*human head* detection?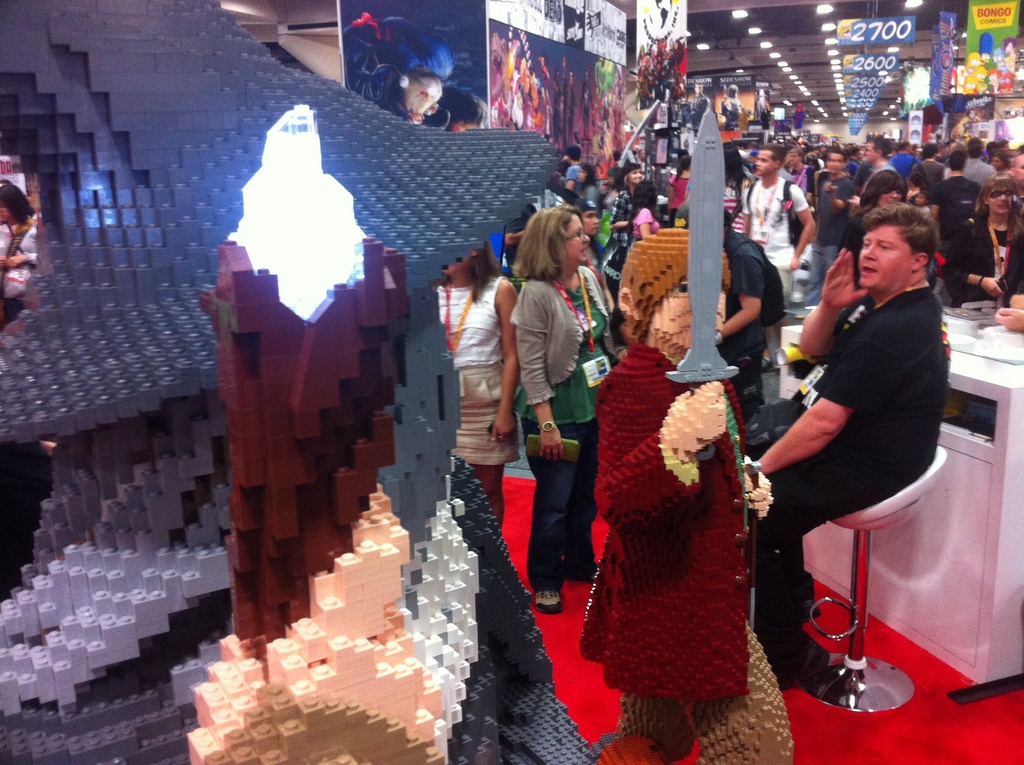
x1=853 y1=200 x2=945 y2=295
